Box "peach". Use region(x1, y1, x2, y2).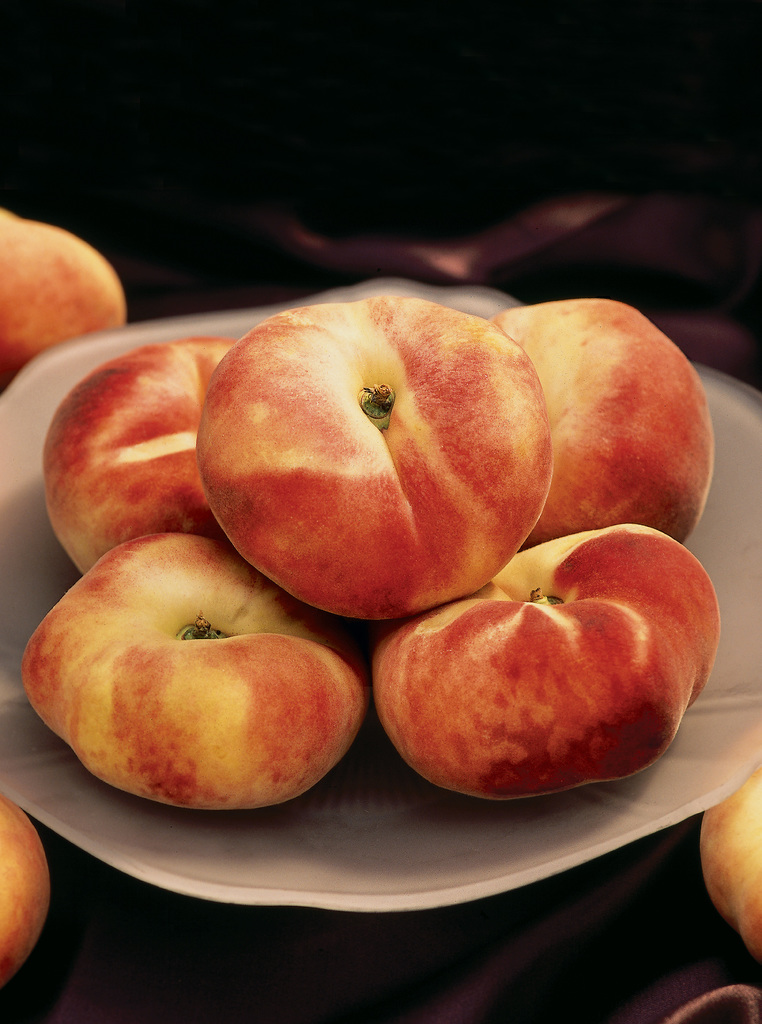
region(0, 795, 55, 987).
